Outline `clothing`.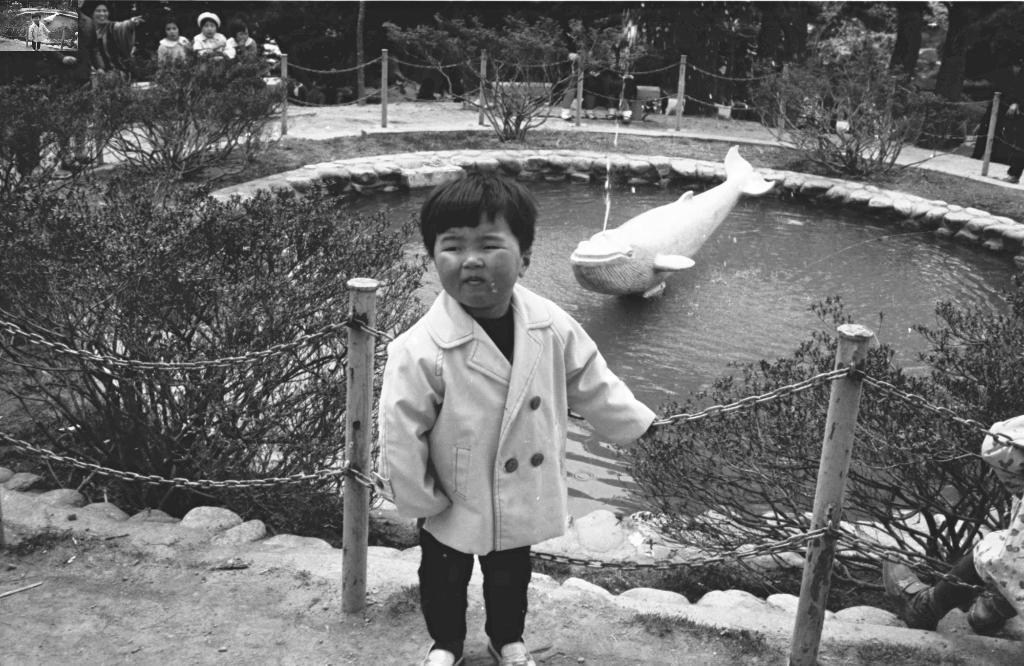
Outline: (left=376, top=292, right=653, bottom=647).
